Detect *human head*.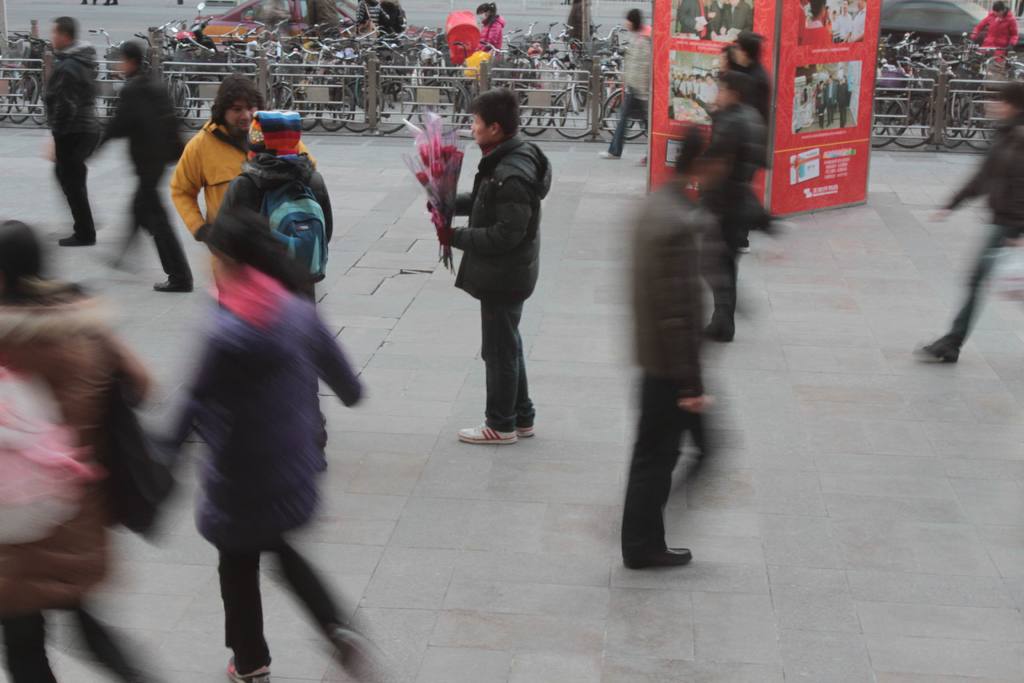
Detected at rect(476, 1, 502, 23).
